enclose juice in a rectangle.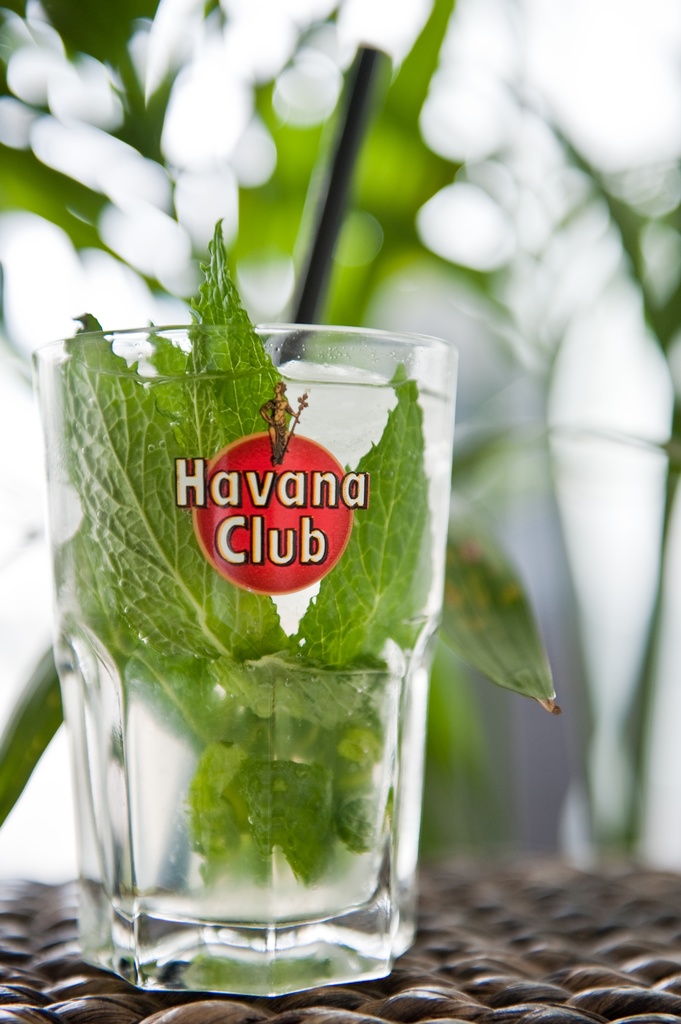
pyautogui.locateOnScreen(30, 348, 453, 928).
